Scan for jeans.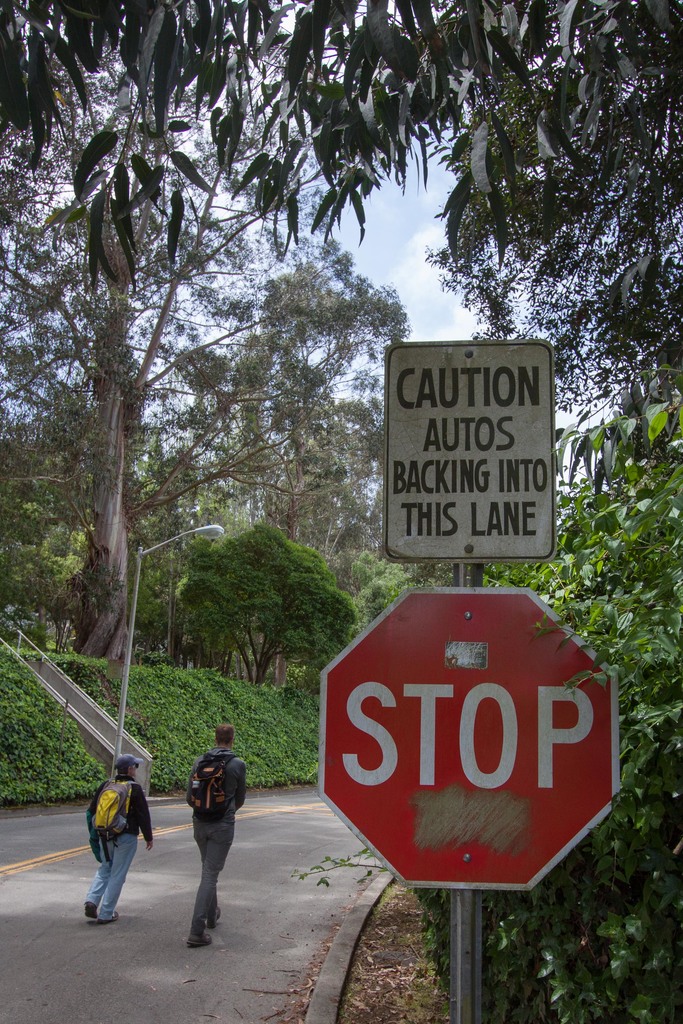
Scan result: crop(86, 836, 141, 916).
